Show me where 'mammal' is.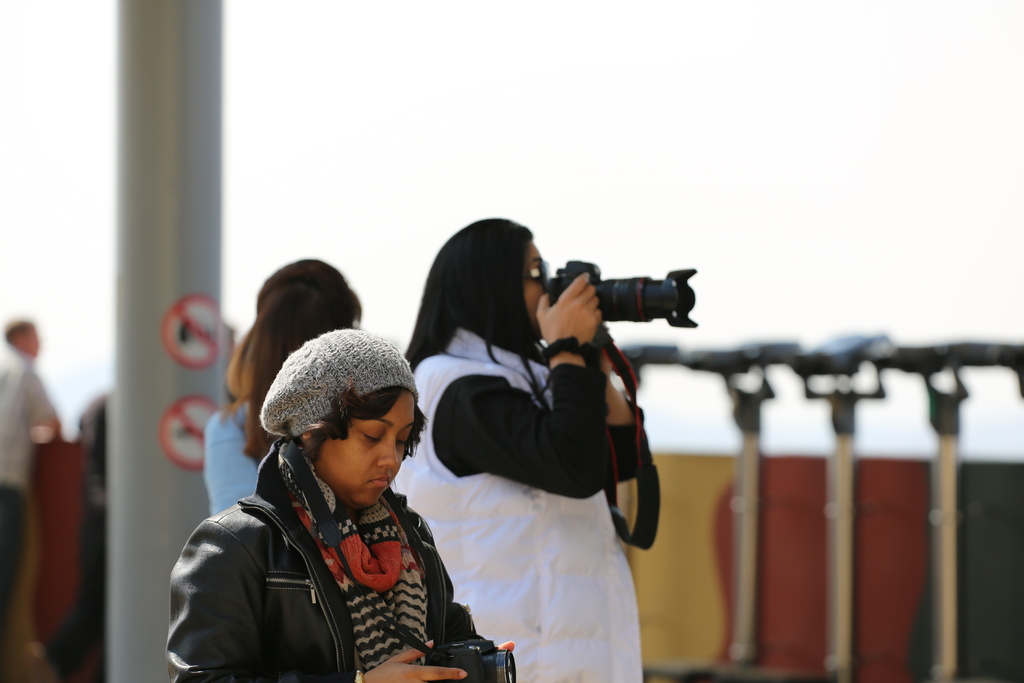
'mammal' is at 79,381,105,613.
